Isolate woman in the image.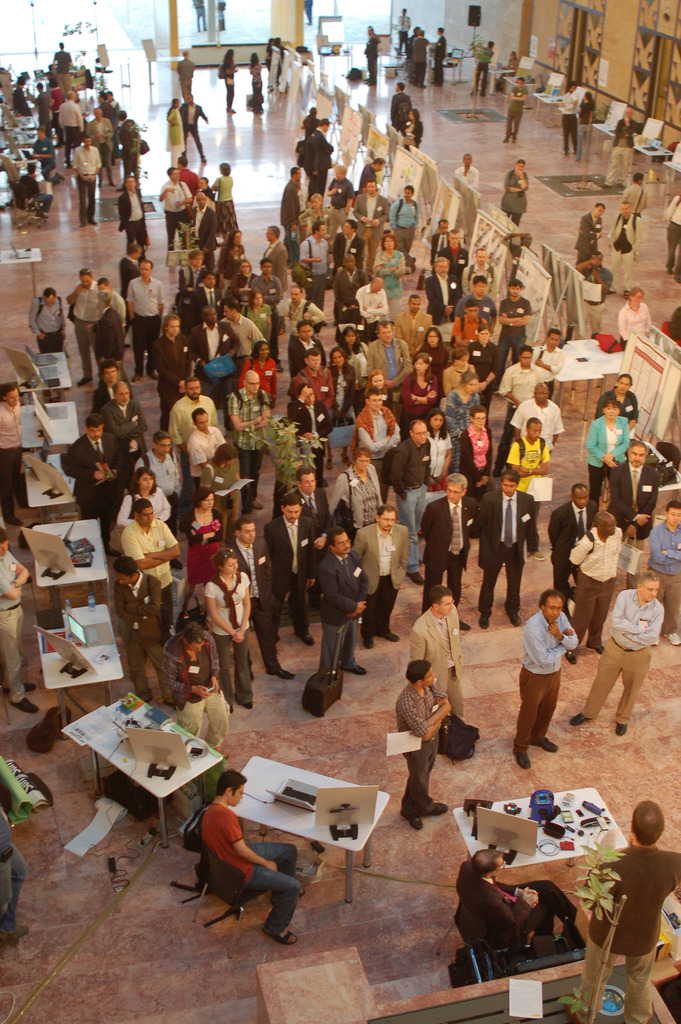
Isolated region: bbox(370, 232, 410, 325).
